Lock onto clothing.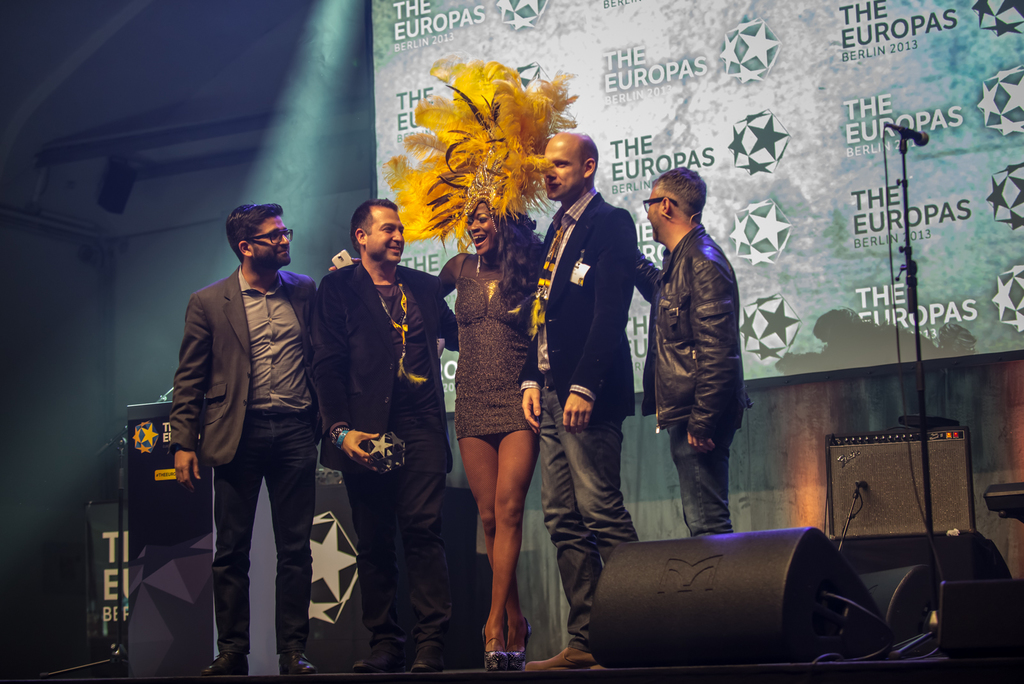
Locked: 519:186:636:645.
